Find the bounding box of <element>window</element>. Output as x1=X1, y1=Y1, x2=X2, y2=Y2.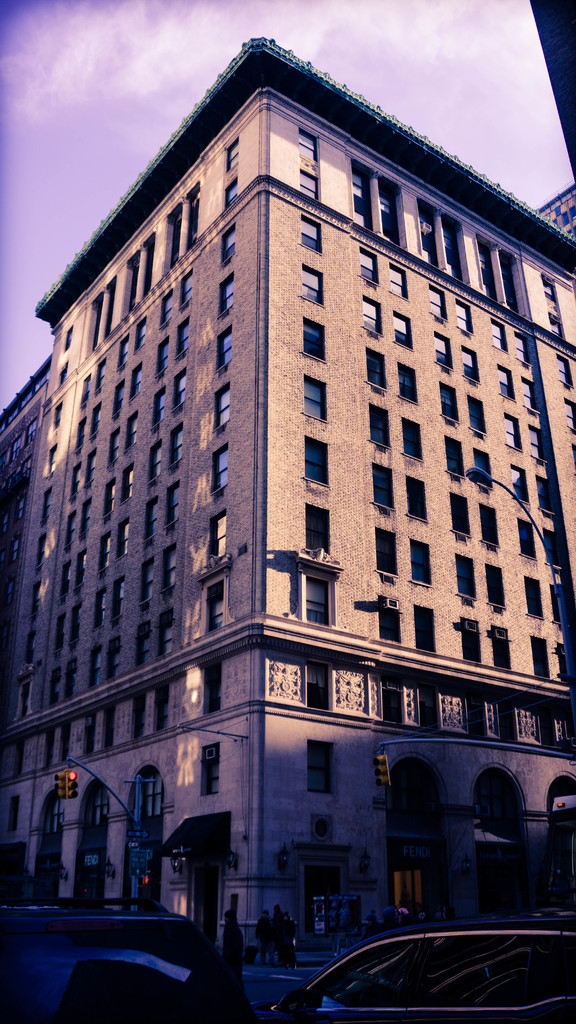
x1=225, y1=226, x2=237, y2=264.
